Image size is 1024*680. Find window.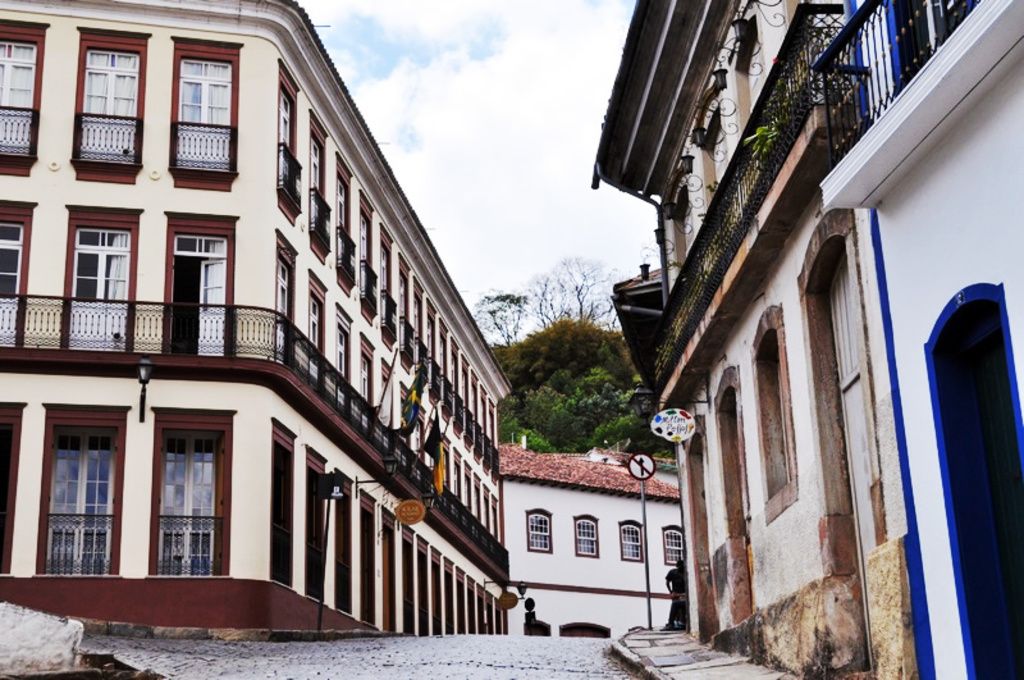
locate(312, 302, 315, 371).
